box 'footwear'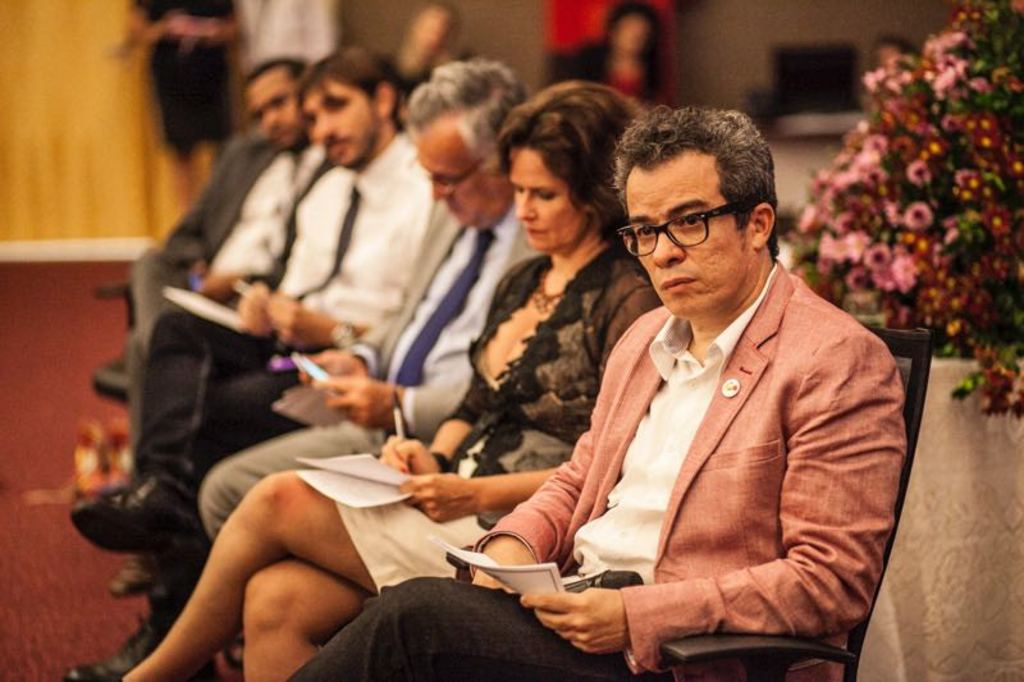
63, 479, 202, 555
